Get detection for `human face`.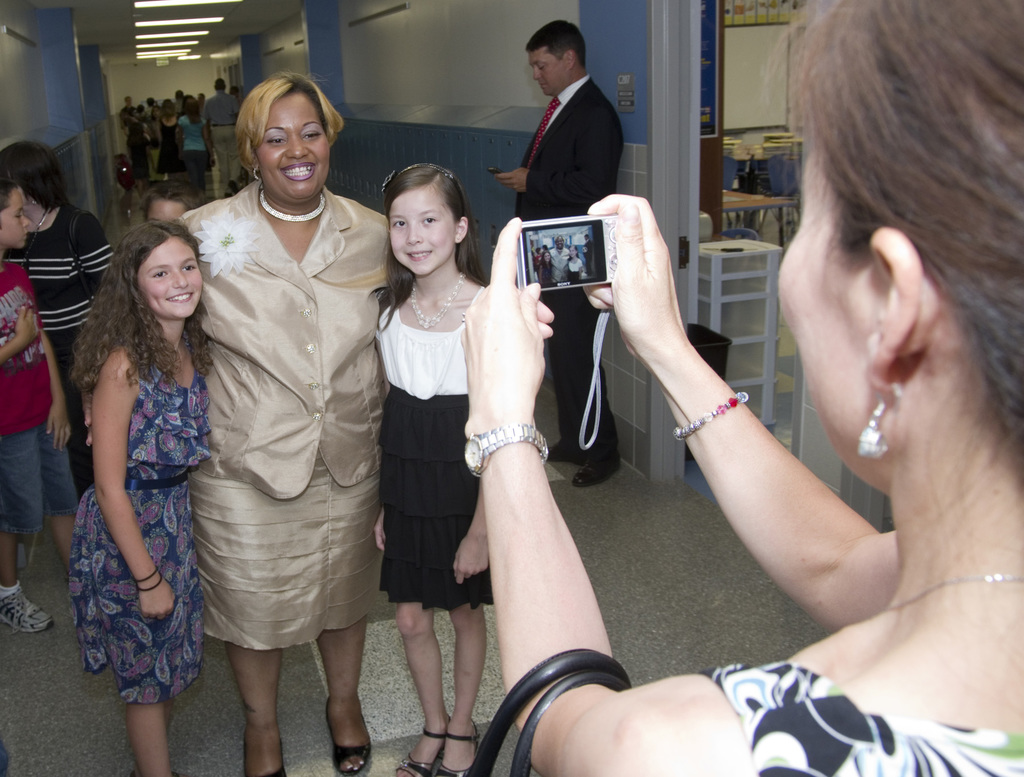
Detection: bbox(0, 184, 31, 250).
